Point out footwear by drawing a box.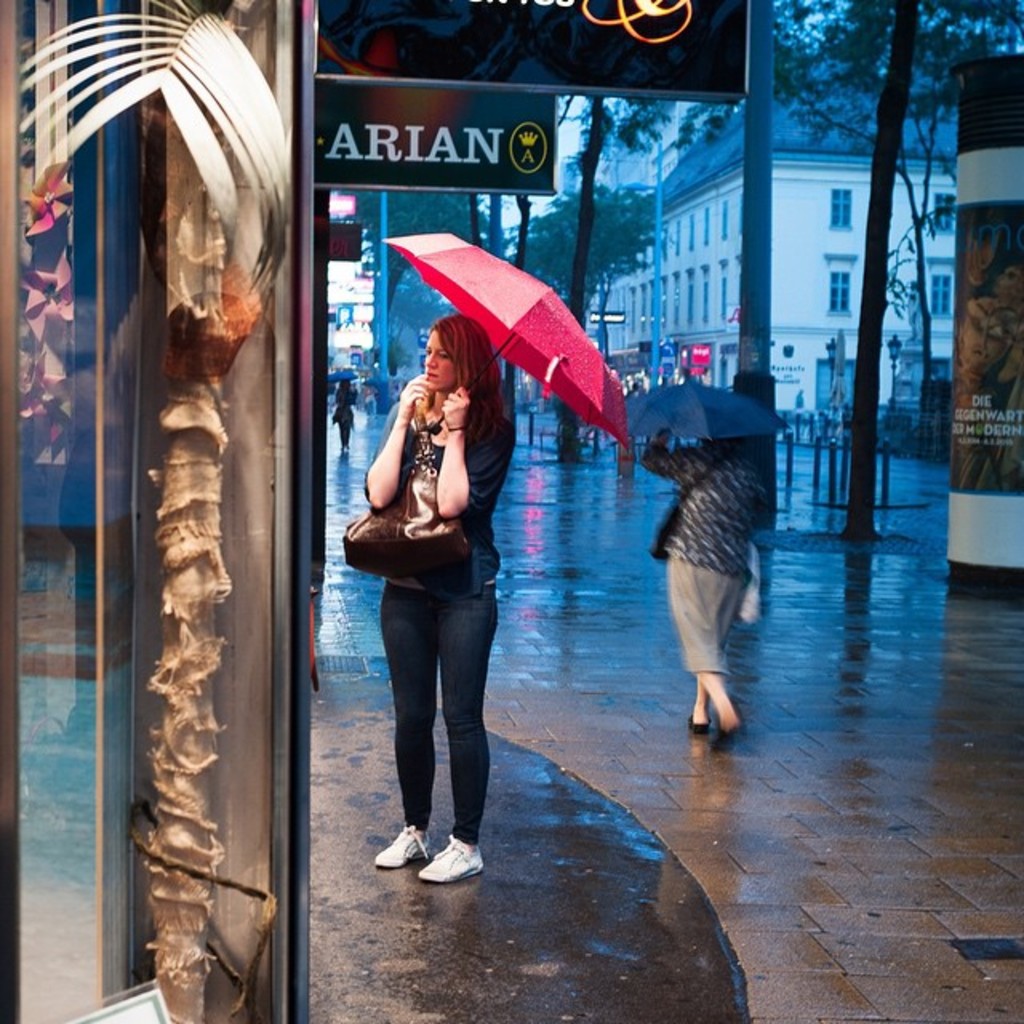
select_region(374, 824, 435, 866).
